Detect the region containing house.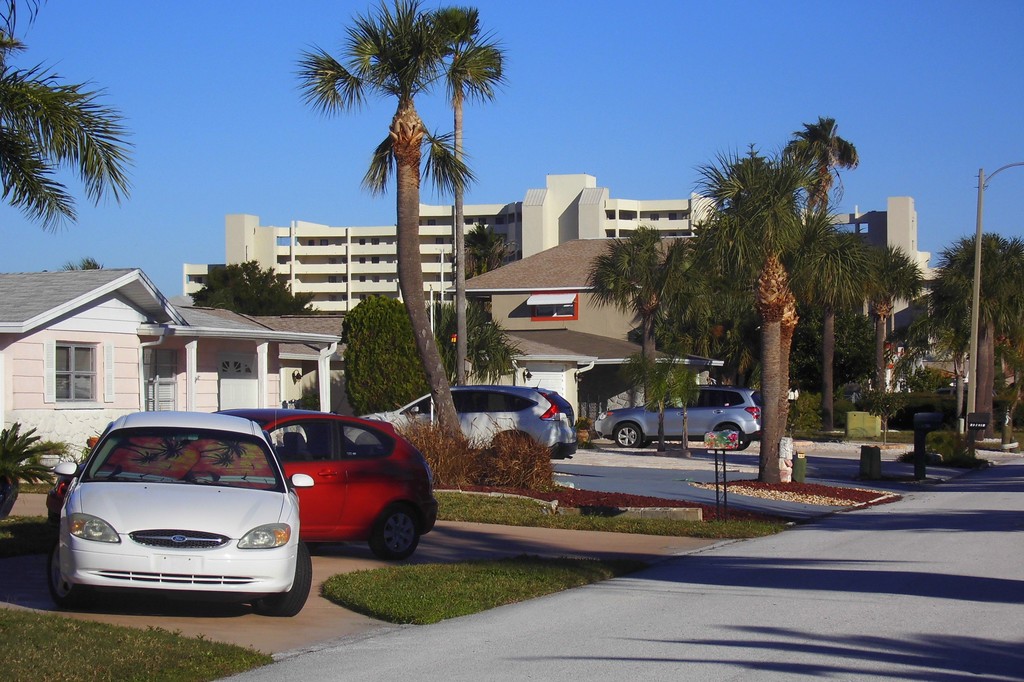
(left=0, top=267, right=346, bottom=490).
